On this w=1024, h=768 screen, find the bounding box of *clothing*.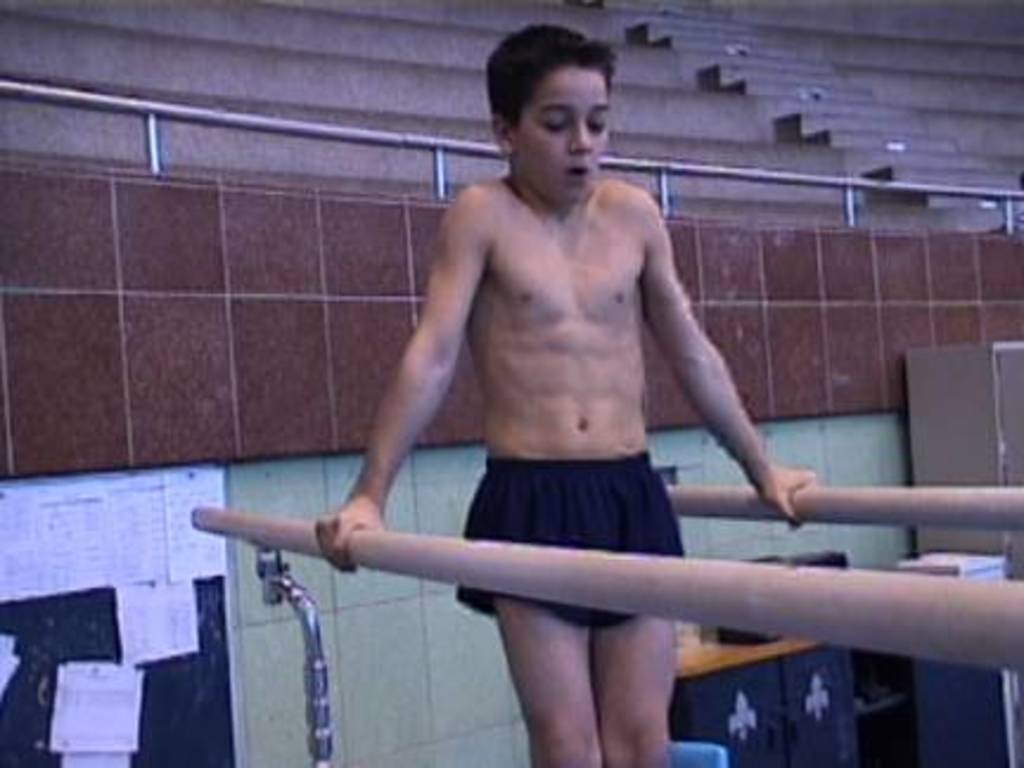
Bounding box: select_region(460, 448, 690, 628).
